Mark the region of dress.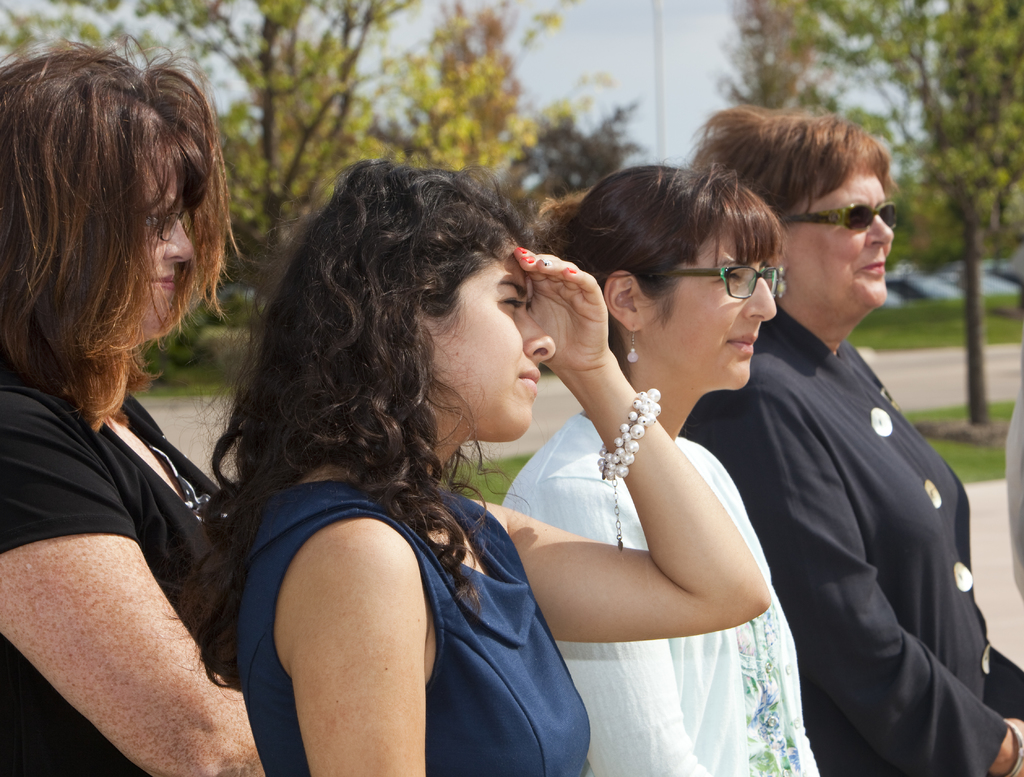
Region: box(236, 481, 591, 776).
